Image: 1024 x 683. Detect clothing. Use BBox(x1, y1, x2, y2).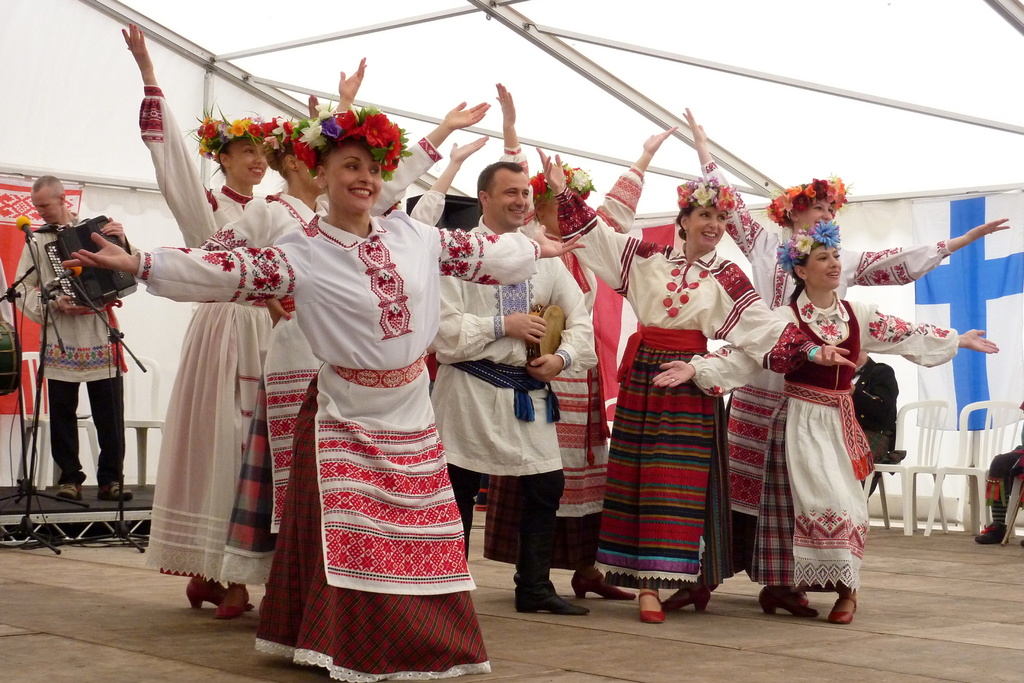
BBox(424, 216, 598, 580).
